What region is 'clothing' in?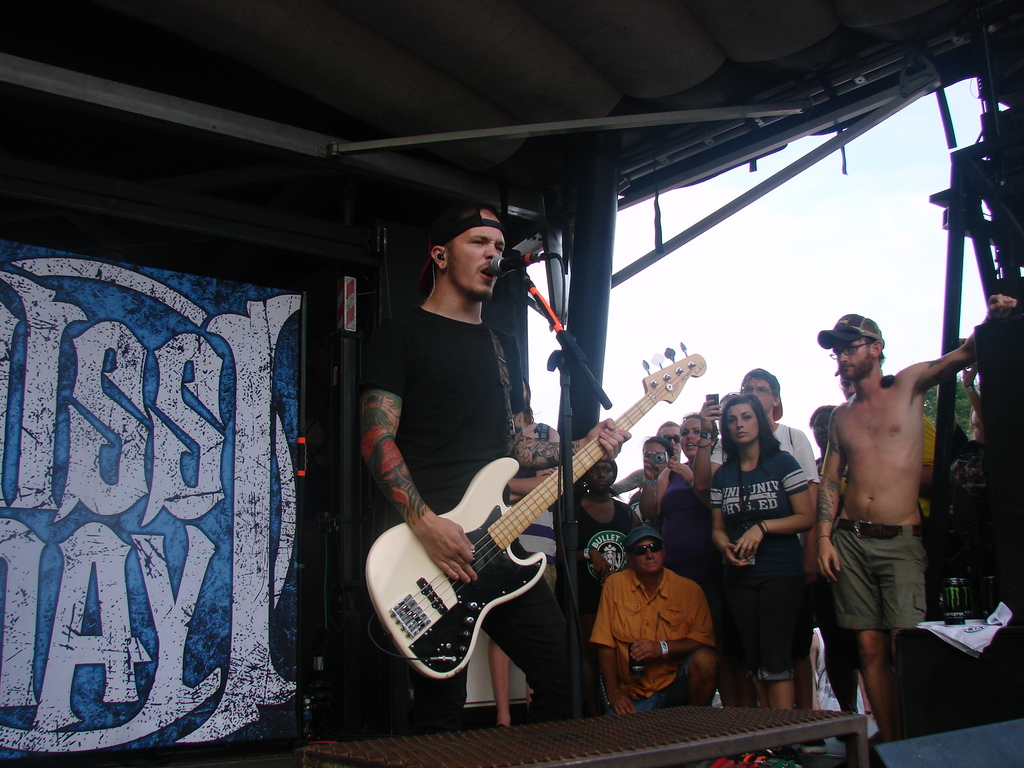
bbox=(629, 477, 655, 522).
